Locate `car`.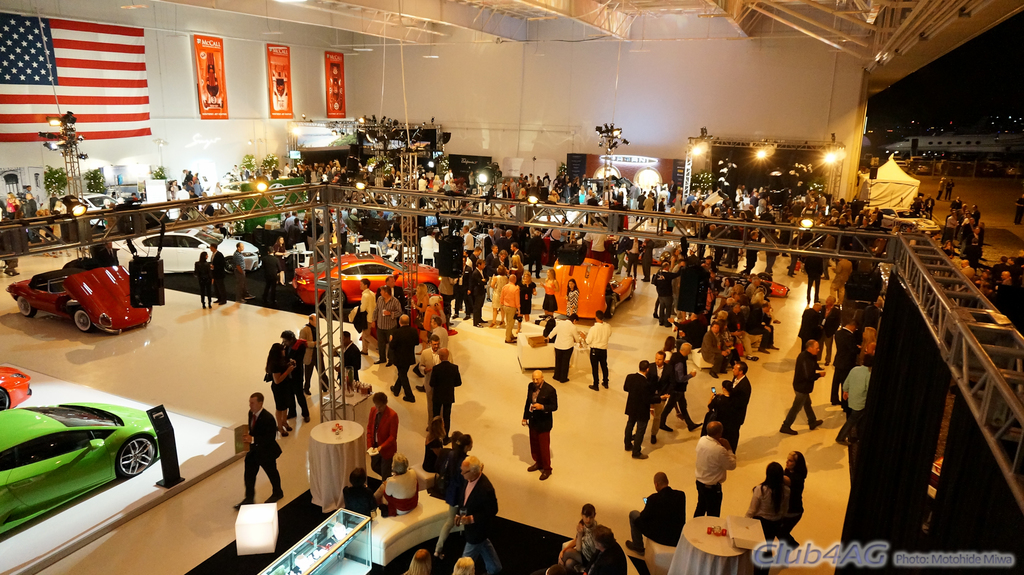
Bounding box: crop(112, 227, 264, 277).
